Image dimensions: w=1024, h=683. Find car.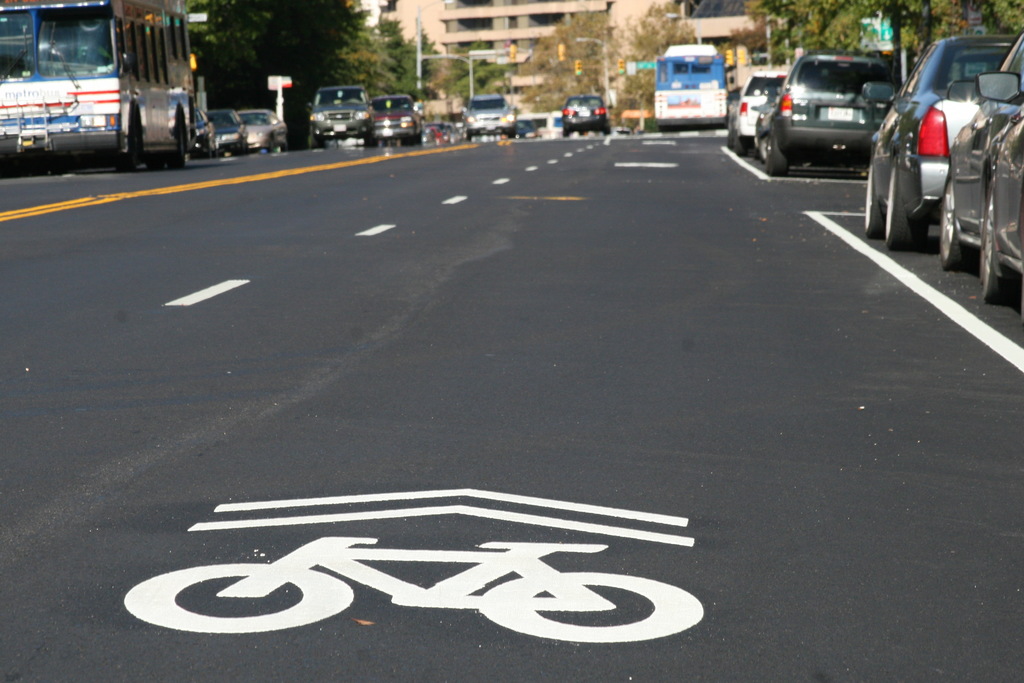
722,72,786,157.
